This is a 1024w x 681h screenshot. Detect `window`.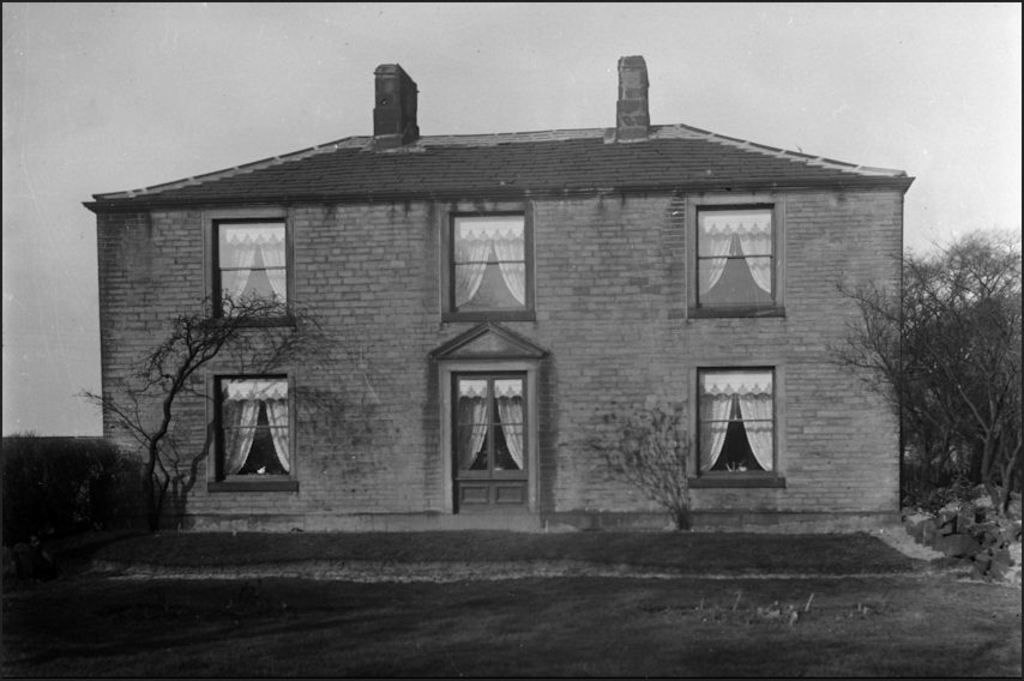
<box>440,199,549,320</box>.
